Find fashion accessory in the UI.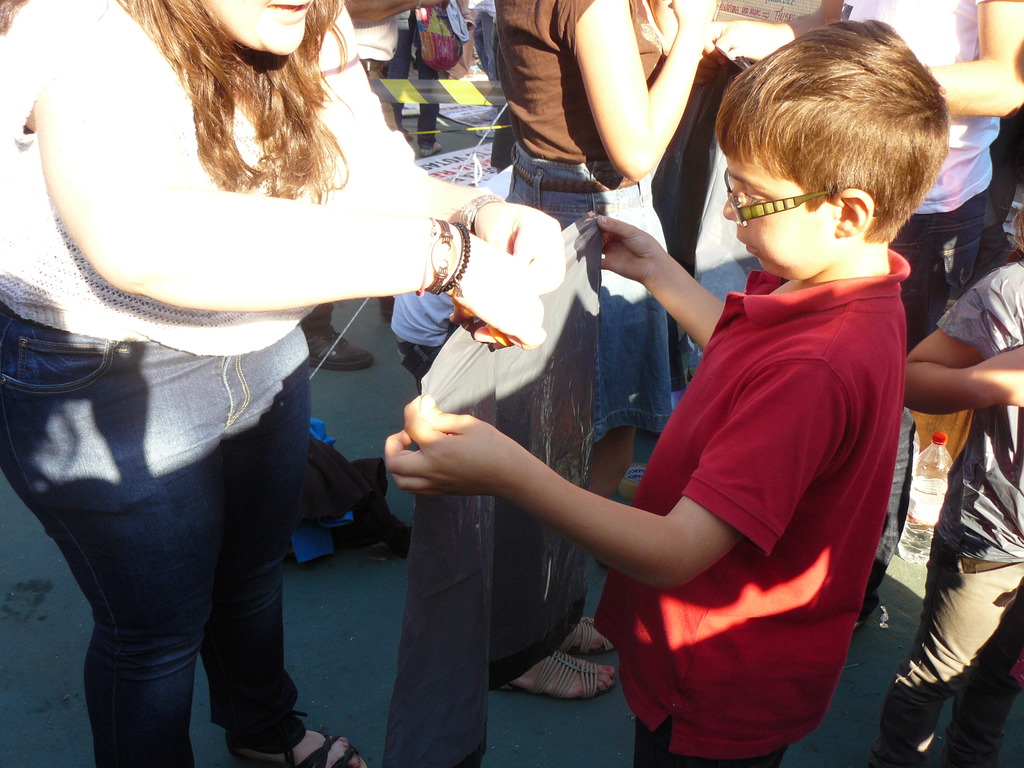
UI element at 437, 219, 477, 306.
